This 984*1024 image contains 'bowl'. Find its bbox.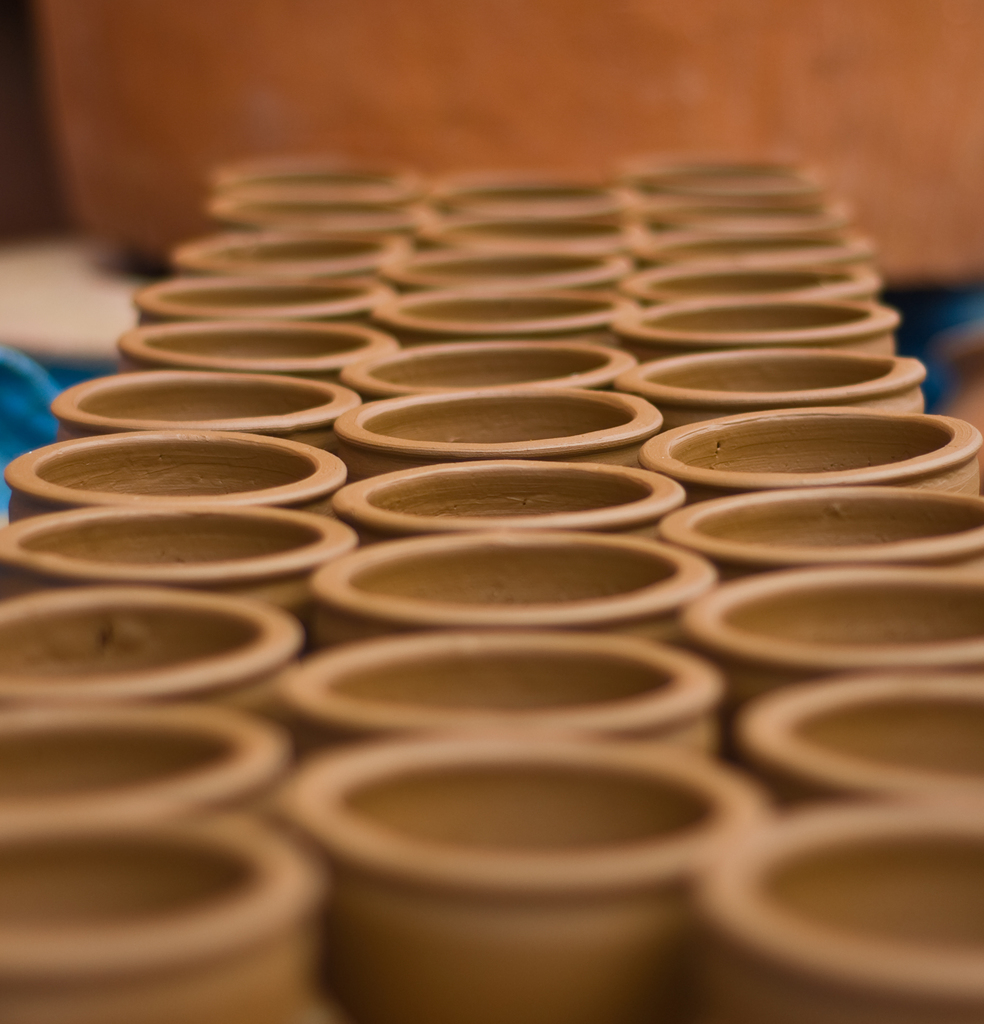
pyautogui.locateOnScreen(662, 488, 983, 579).
